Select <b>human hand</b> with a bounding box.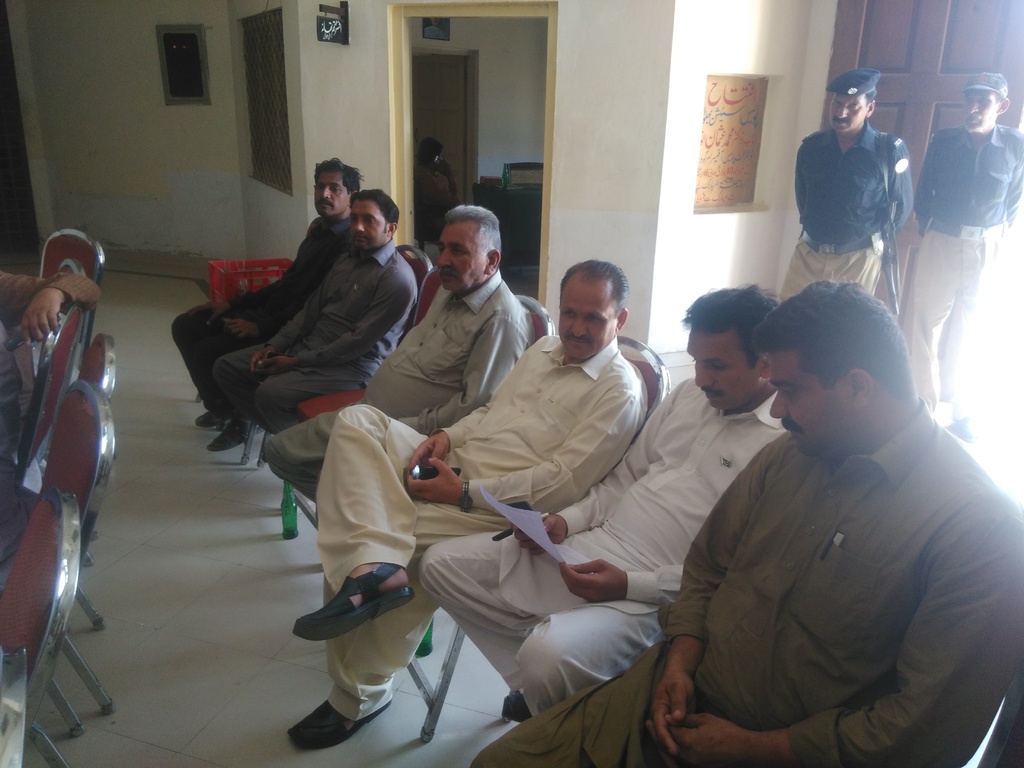
{"x1": 508, "y1": 516, "x2": 570, "y2": 559}.
